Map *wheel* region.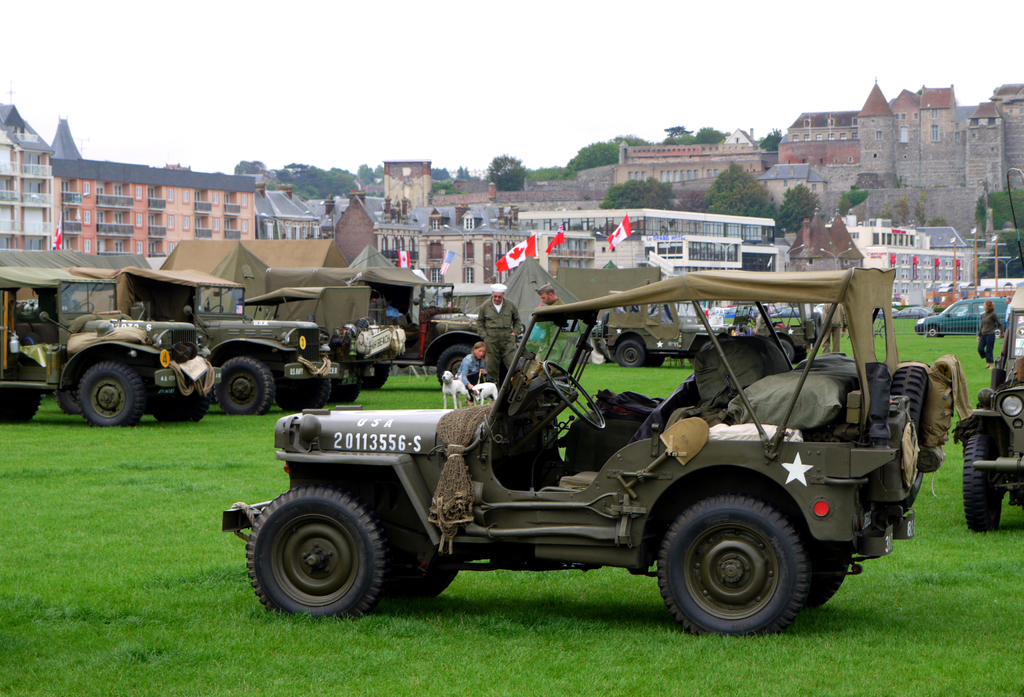
Mapped to (x1=271, y1=369, x2=330, y2=416).
